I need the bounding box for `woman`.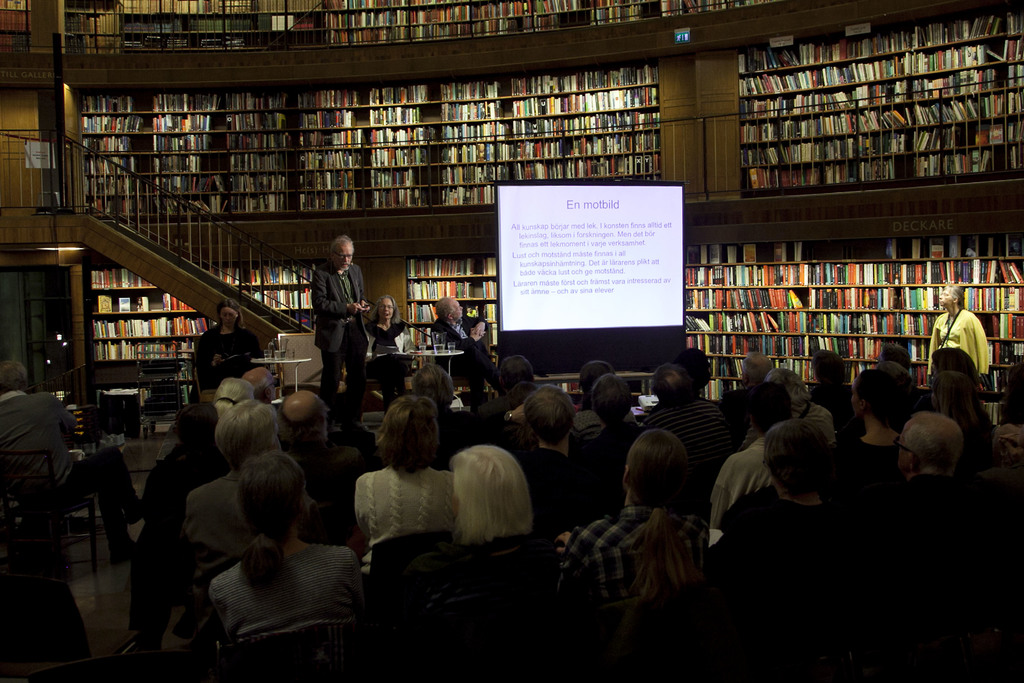
Here it is: select_region(192, 297, 264, 390).
